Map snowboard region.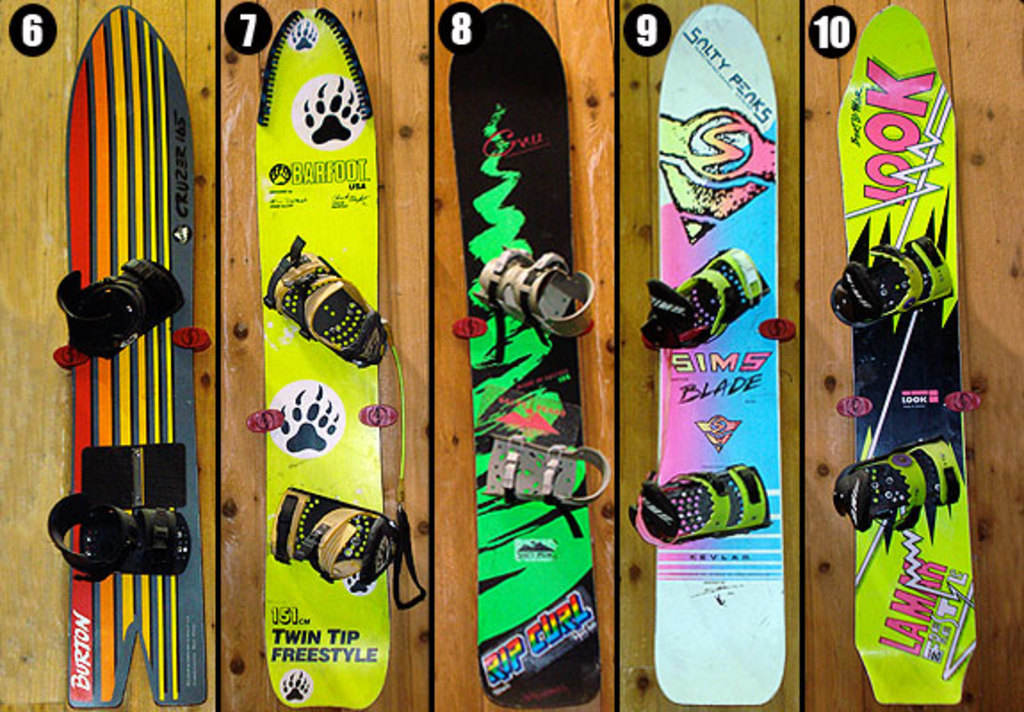
Mapped to <bbox>246, 9, 426, 710</bbox>.
